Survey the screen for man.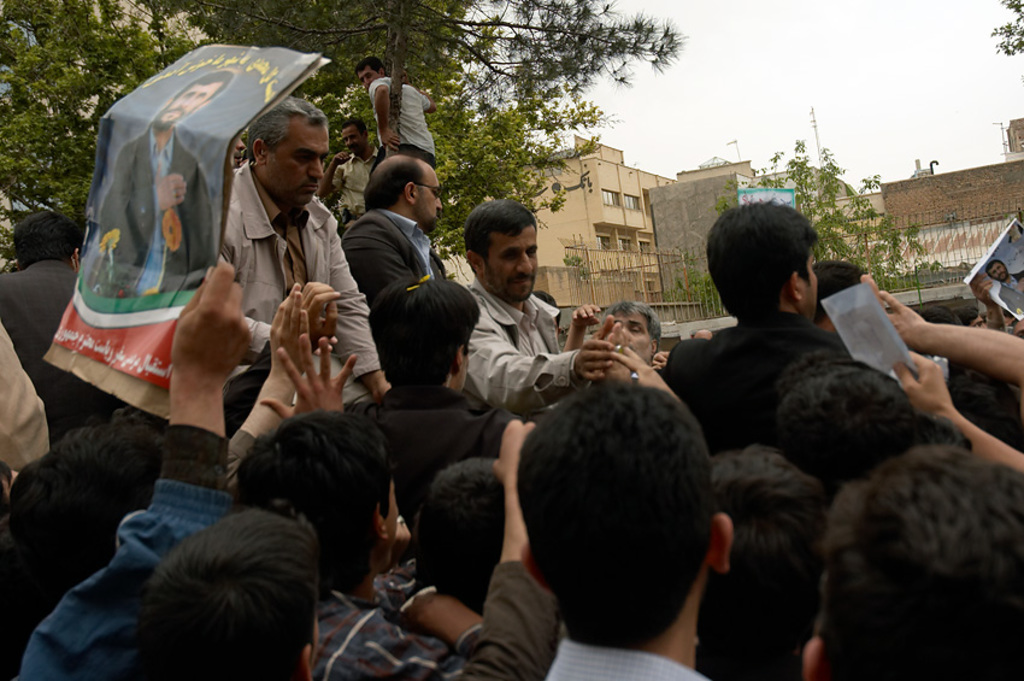
Survey found: x1=991 y1=259 x2=1023 y2=311.
